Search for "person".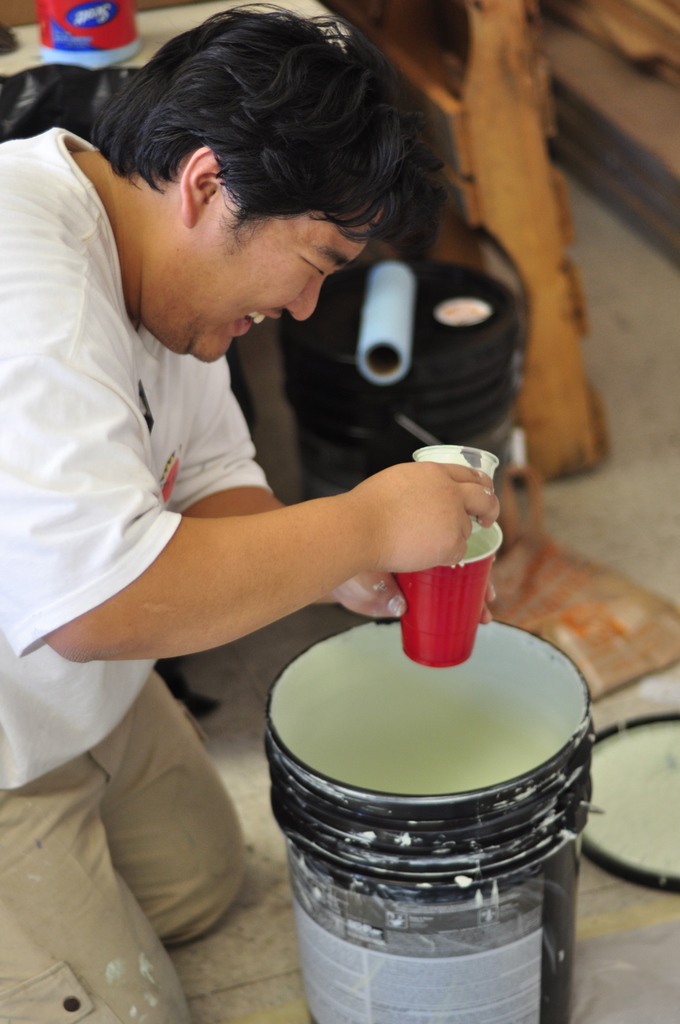
Found at bbox=[0, 3, 501, 1023].
